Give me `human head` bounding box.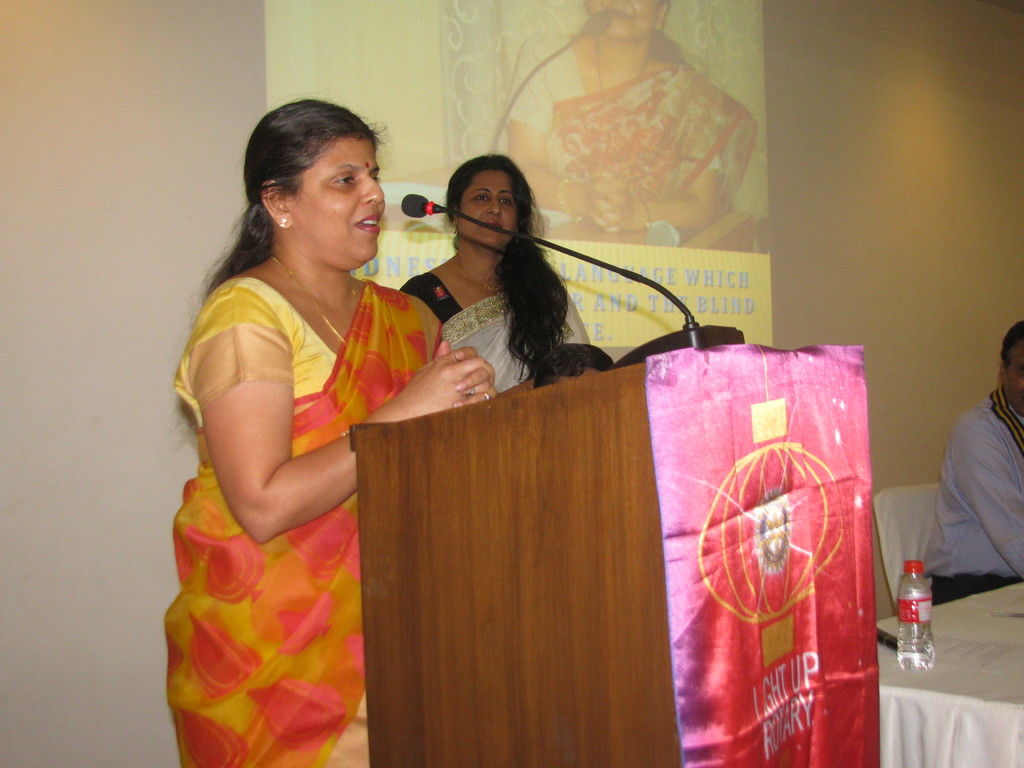
bbox=[588, 0, 674, 45].
